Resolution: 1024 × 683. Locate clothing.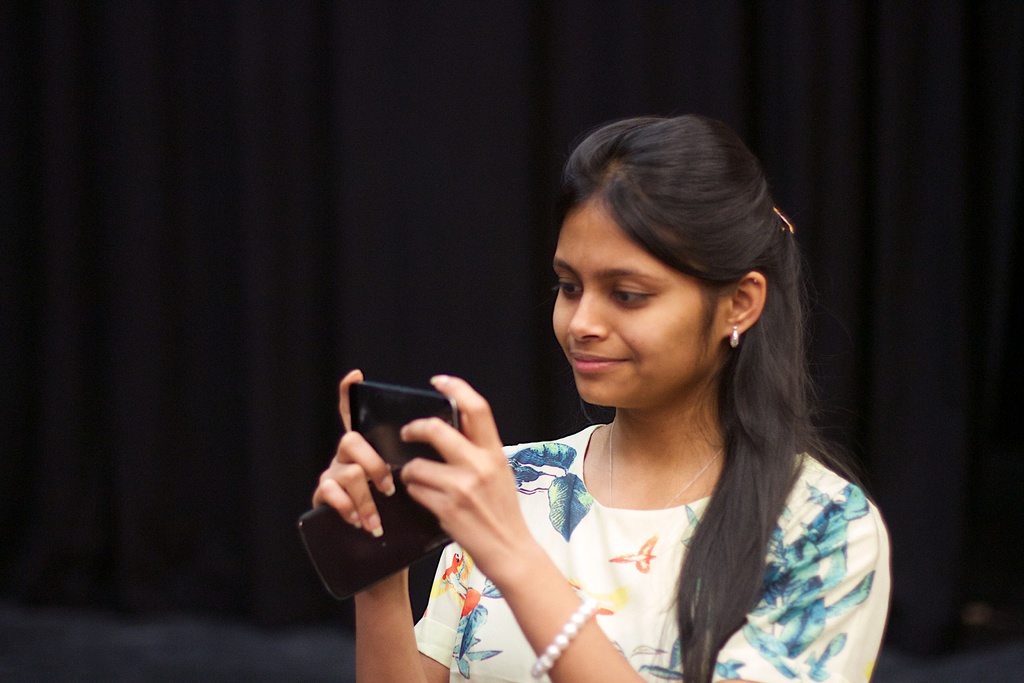
bbox(449, 349, 872, 667).
